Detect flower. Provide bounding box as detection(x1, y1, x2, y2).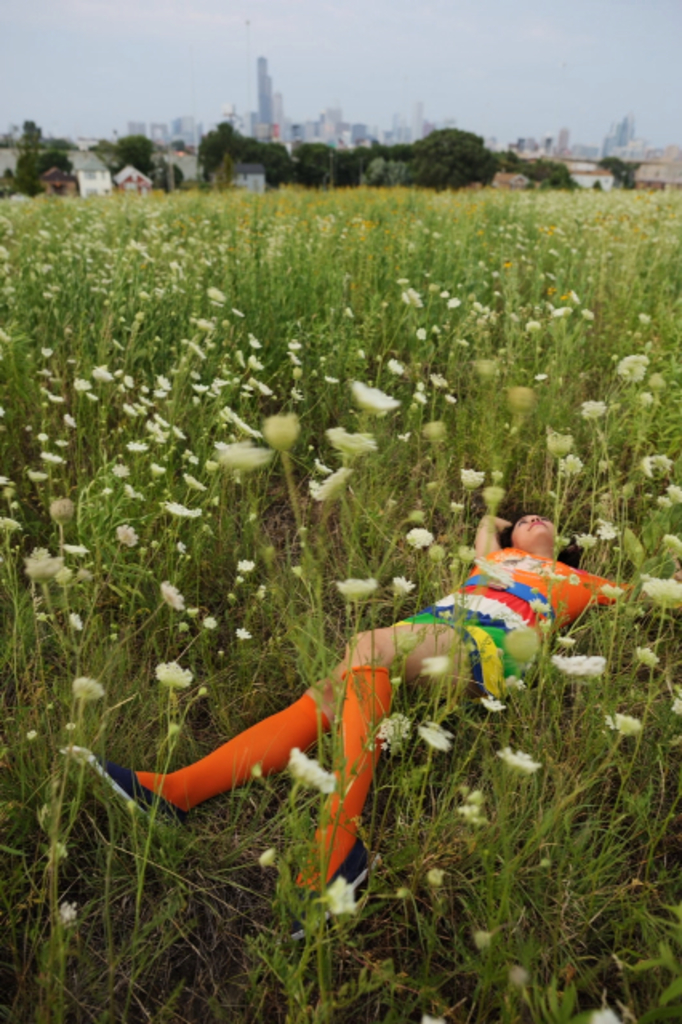
detection(237, 579, 274, 597).
